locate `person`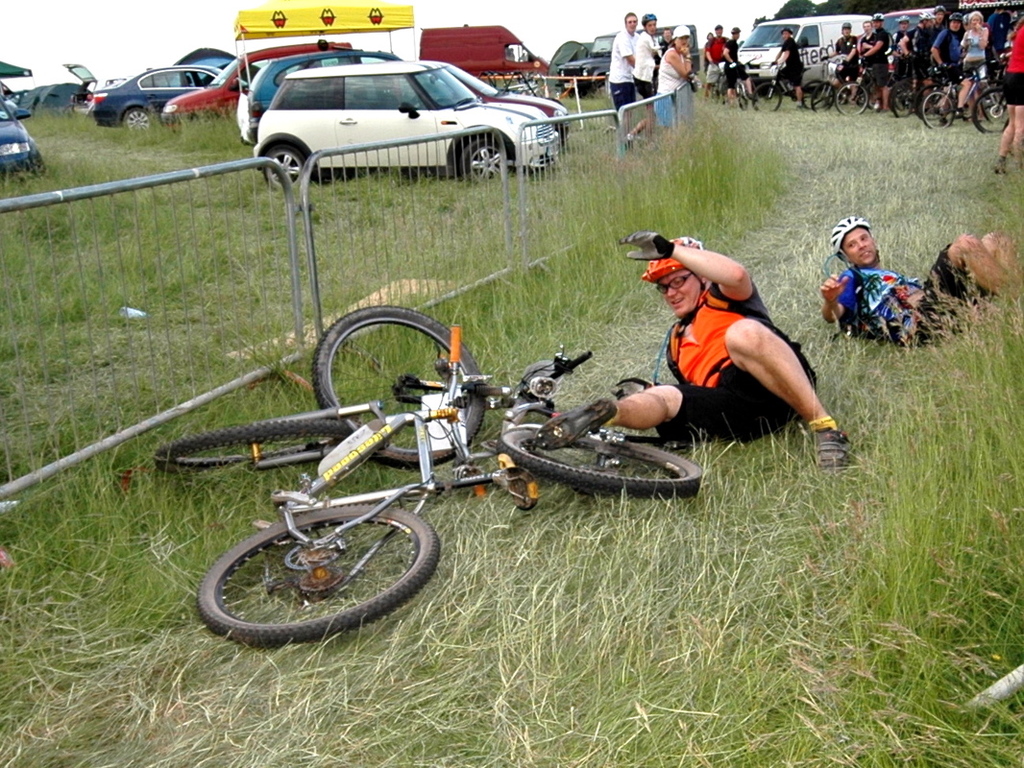
x1=661 y1=26 x2=674 y2=56
